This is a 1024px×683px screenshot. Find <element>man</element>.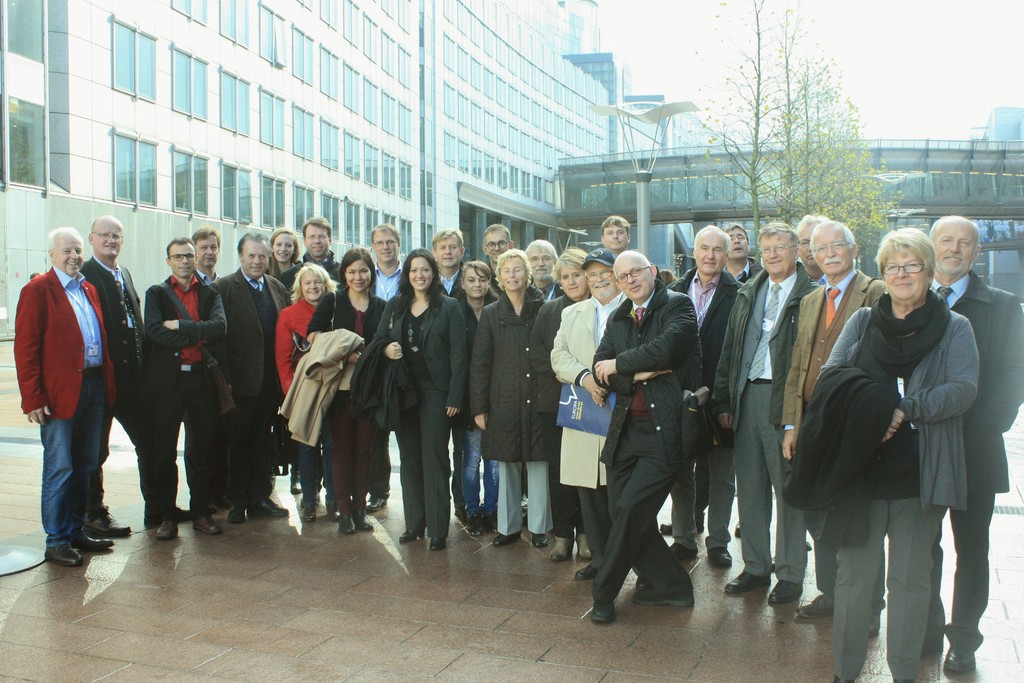
Bounding box: region(716, 229, 762, 283).
